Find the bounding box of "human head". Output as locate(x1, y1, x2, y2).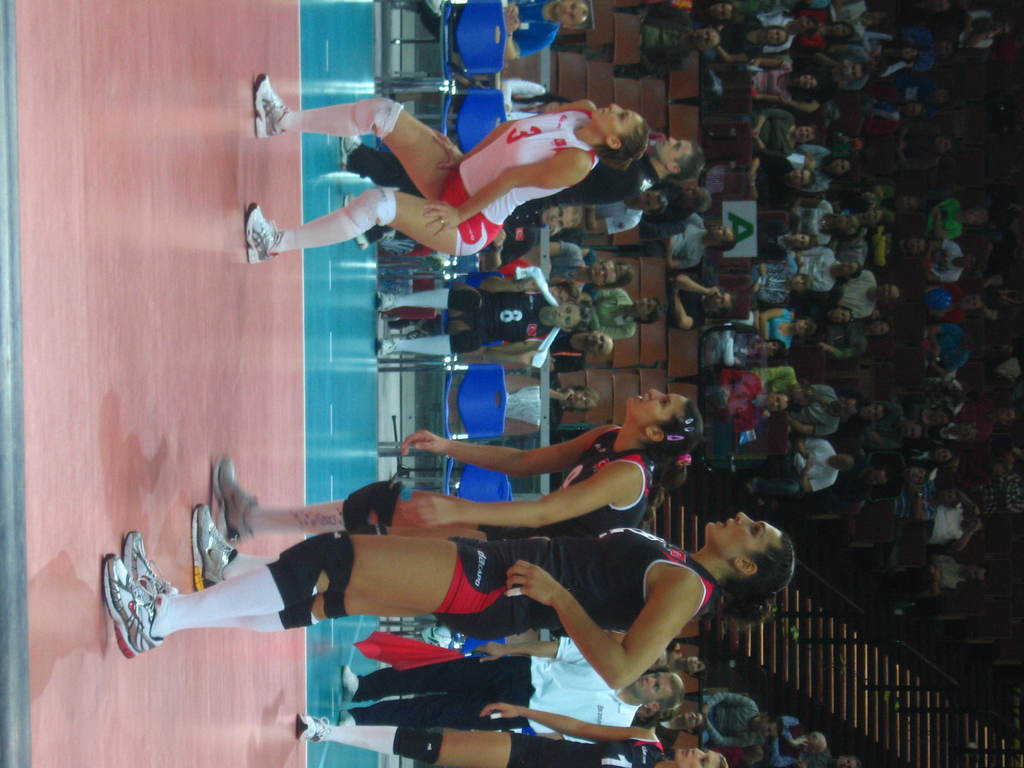
locate(539, 205, 581, 233).
